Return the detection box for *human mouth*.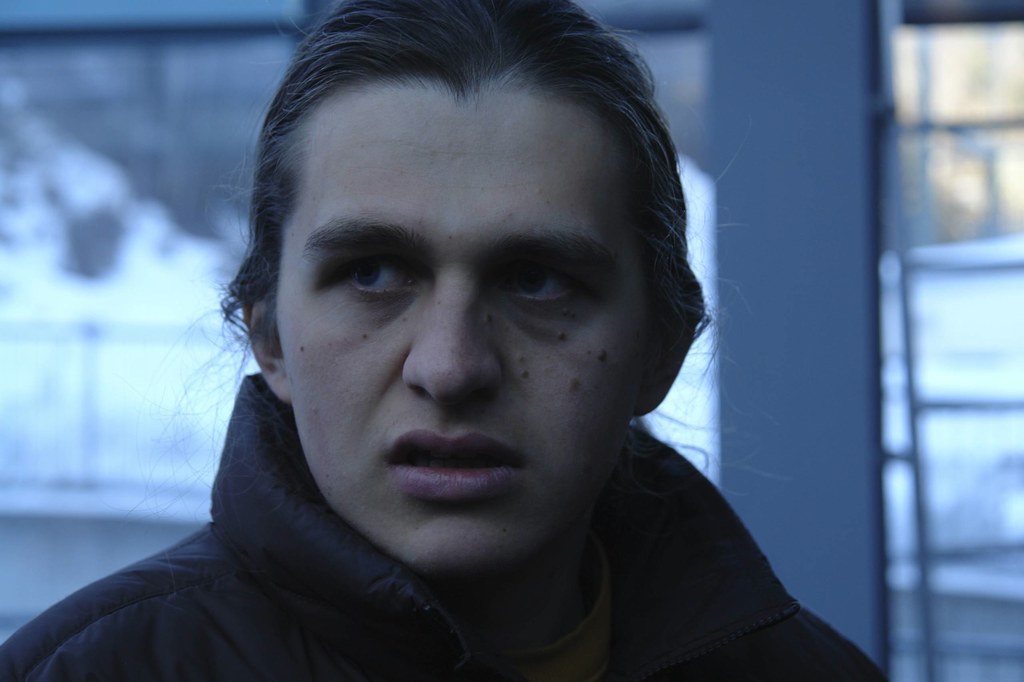
locate(384, 427, 529, 499).
